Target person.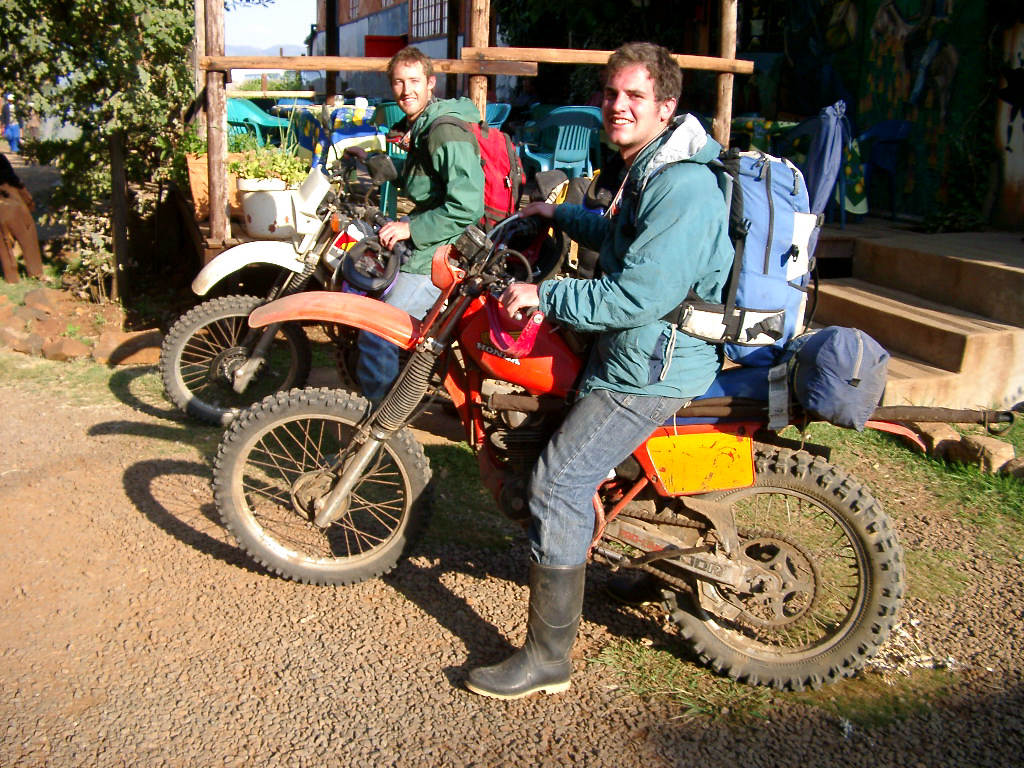
Target region: Rect(536, 35, 770, 661).
